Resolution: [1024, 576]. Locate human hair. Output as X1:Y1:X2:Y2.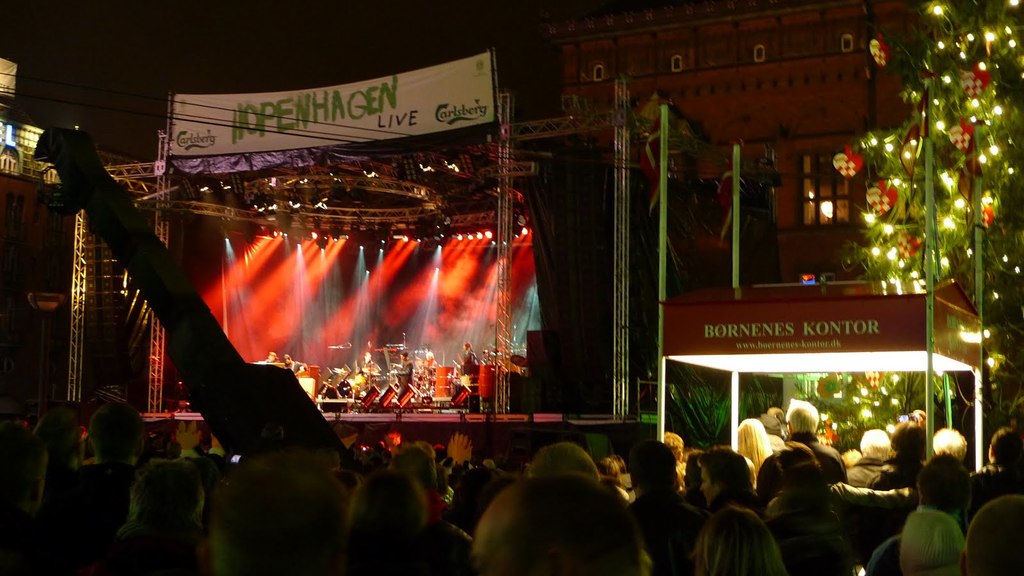
702:443:749:499.
